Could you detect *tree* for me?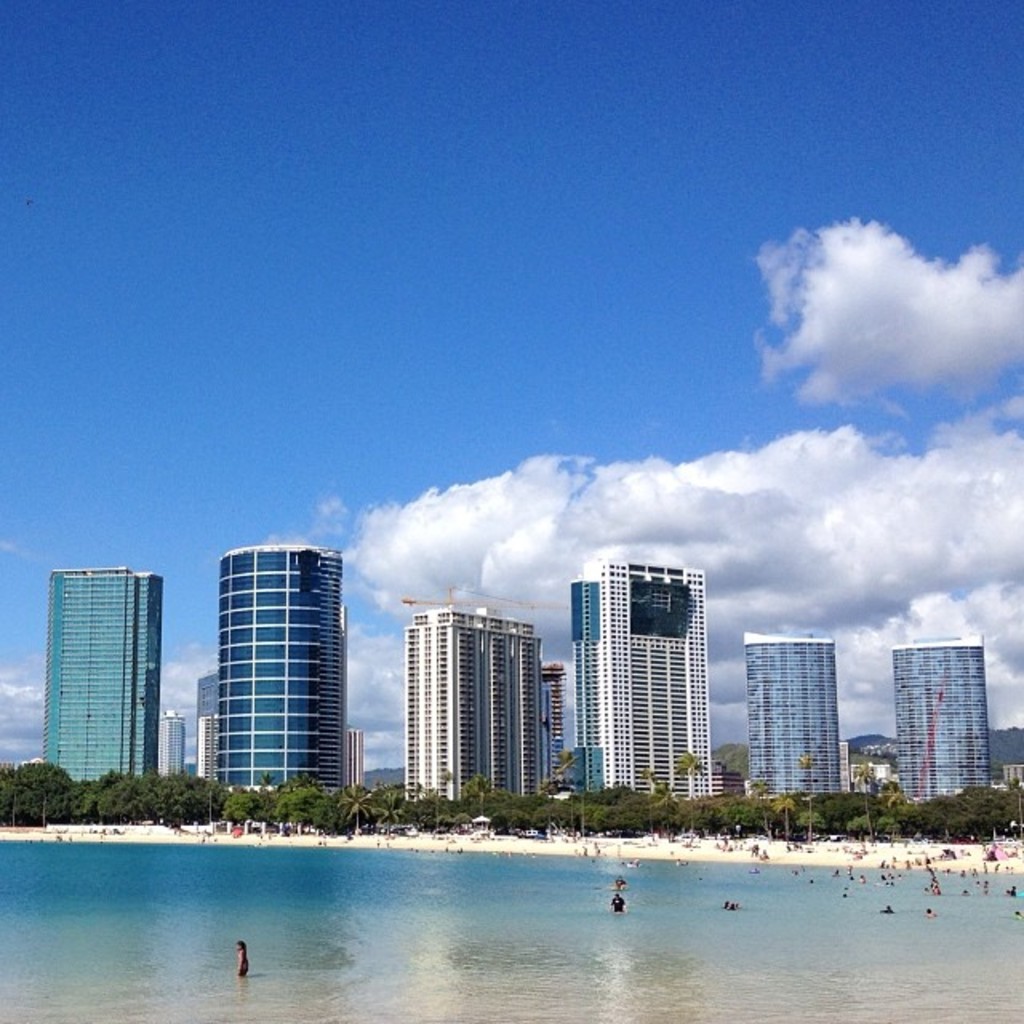
Detection result: <box>272,792,331,832</box>.
